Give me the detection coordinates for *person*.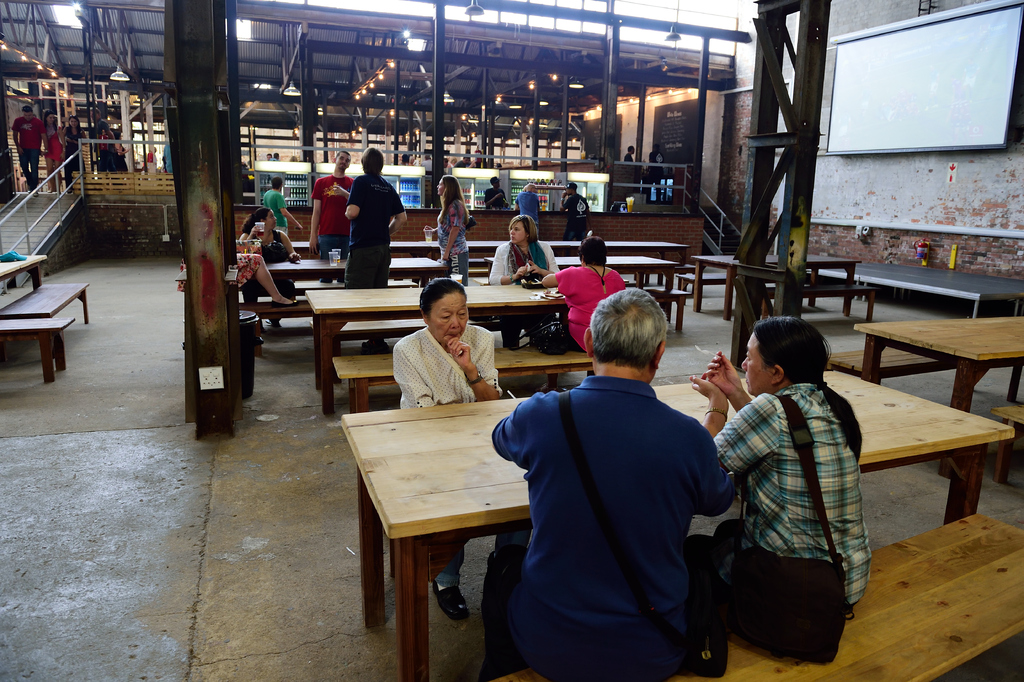
(420,151,439,171).
